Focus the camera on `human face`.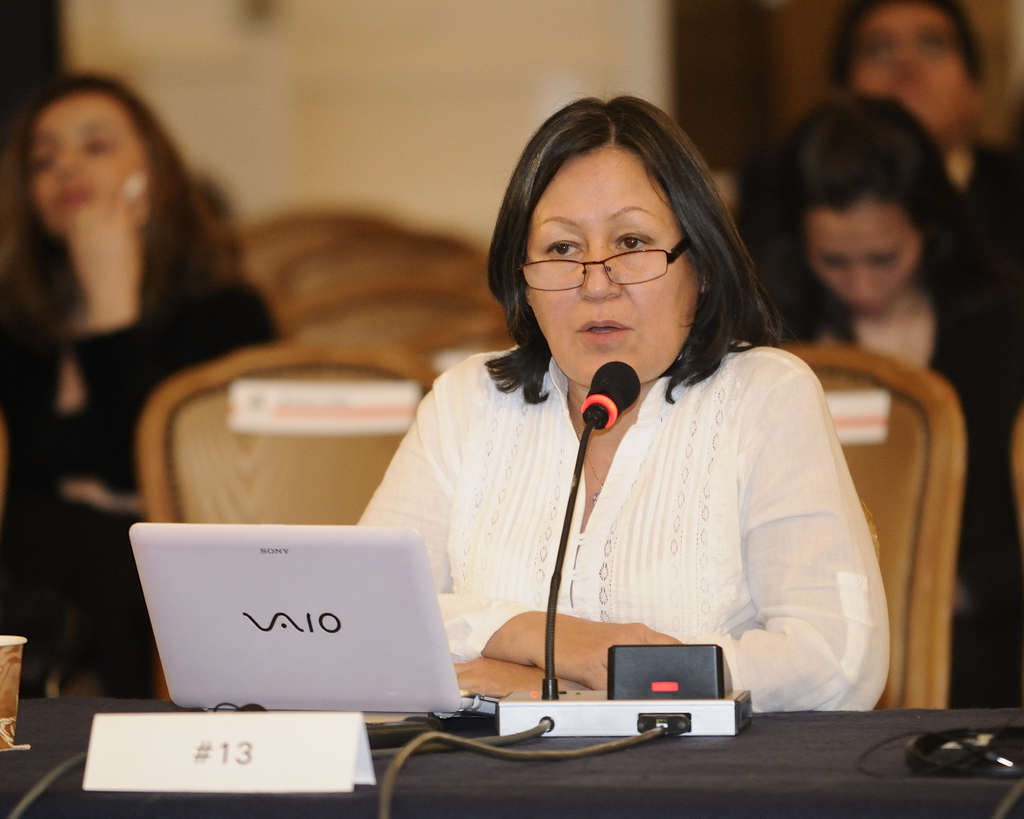
Focus region: [29, 86, 132, 228].
